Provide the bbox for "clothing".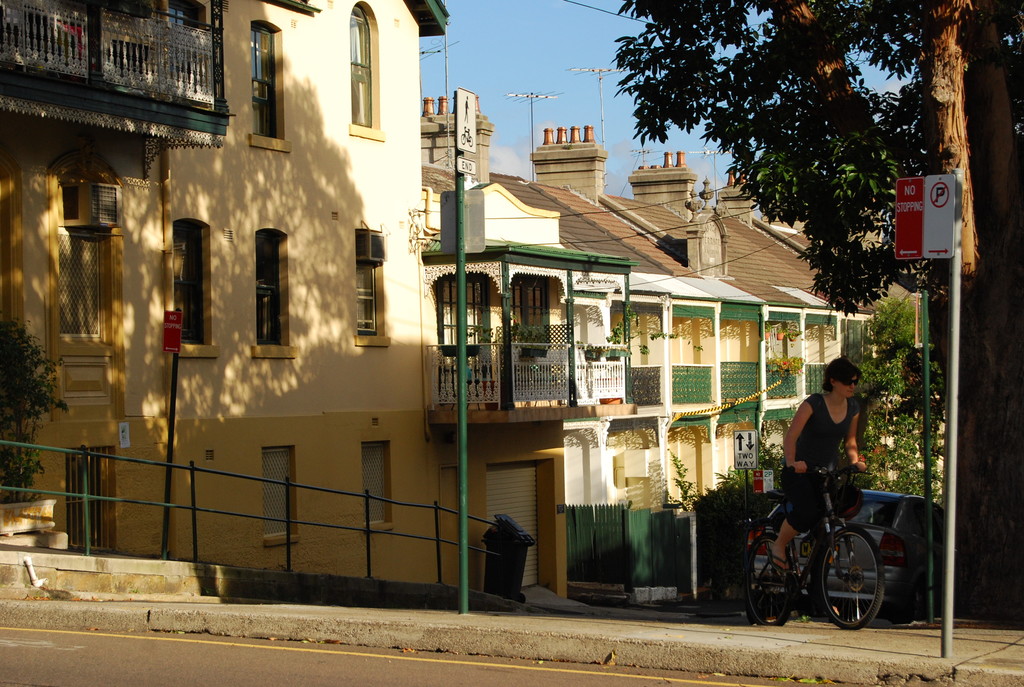
x1=781 y1=380 x2=863 y2=537.
